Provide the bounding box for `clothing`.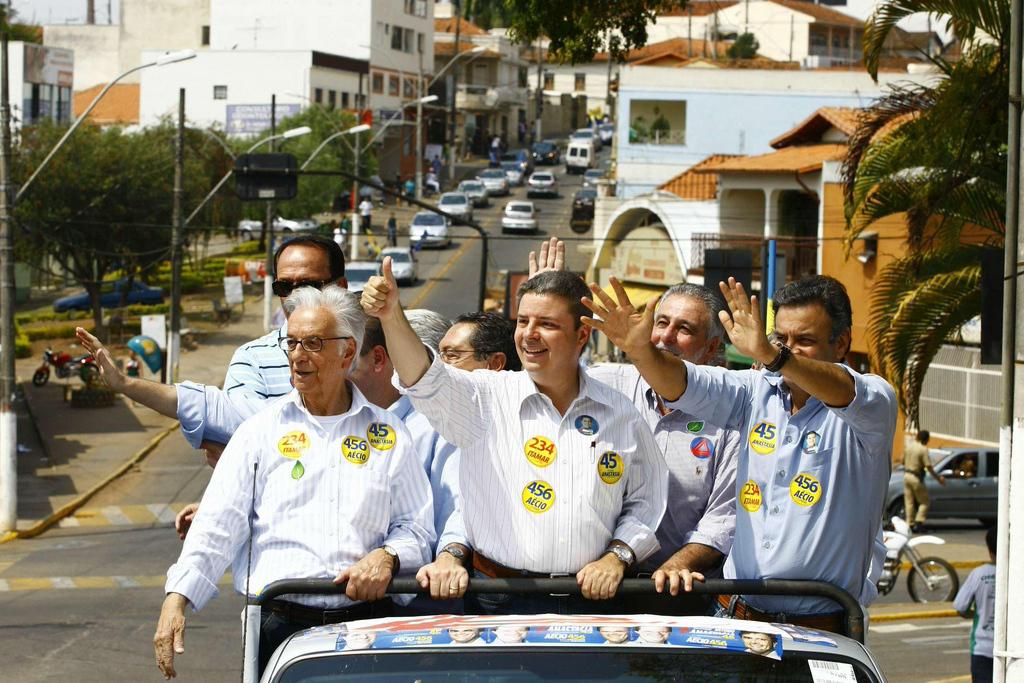
rect(429, 340, 670, 610).
